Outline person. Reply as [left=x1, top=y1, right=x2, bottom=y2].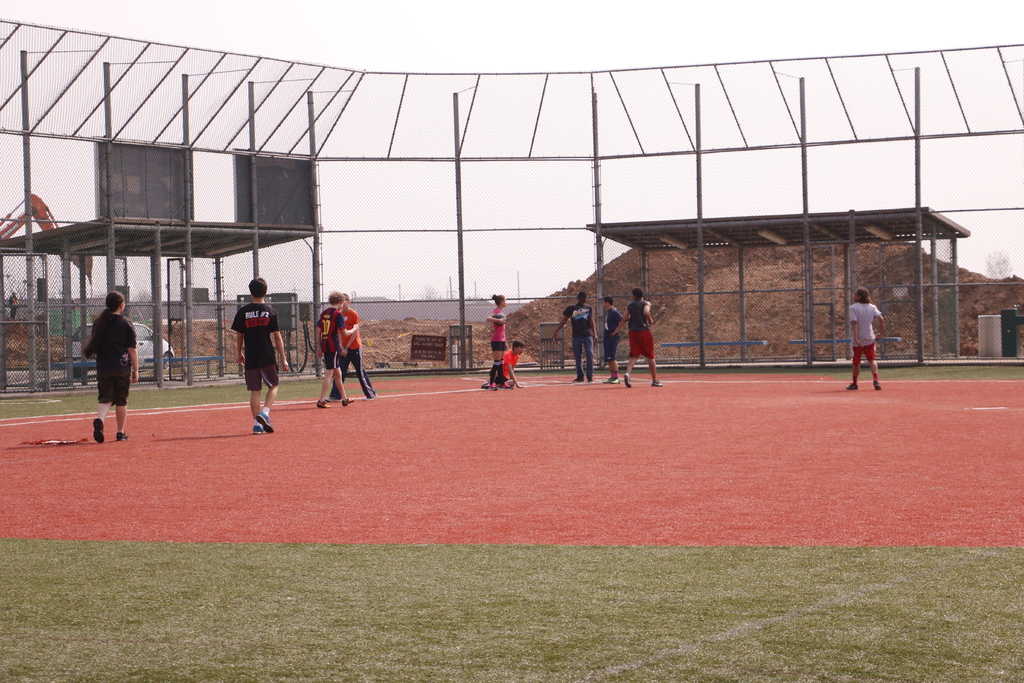
[left=326, top=287, right=378, bottom=401].
